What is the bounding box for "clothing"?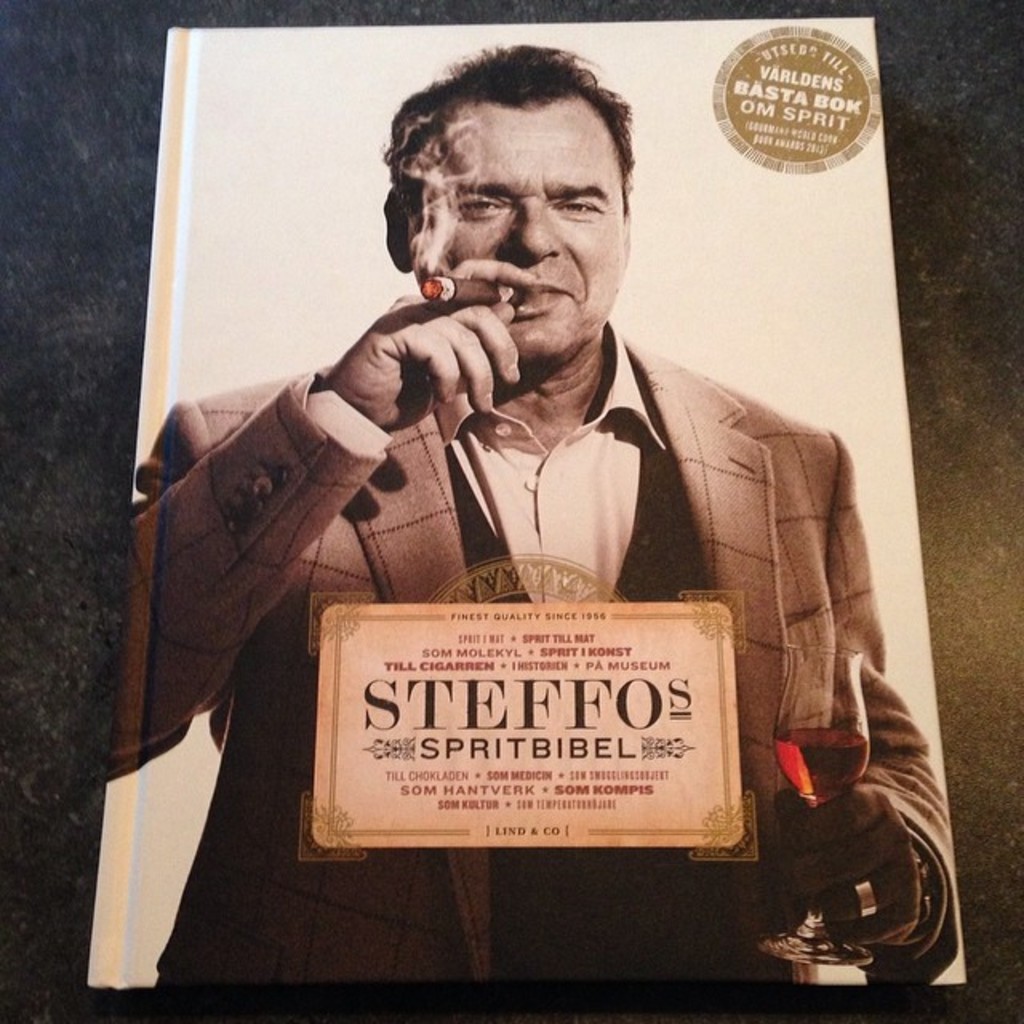
detection(102, 314, 958, 982).
